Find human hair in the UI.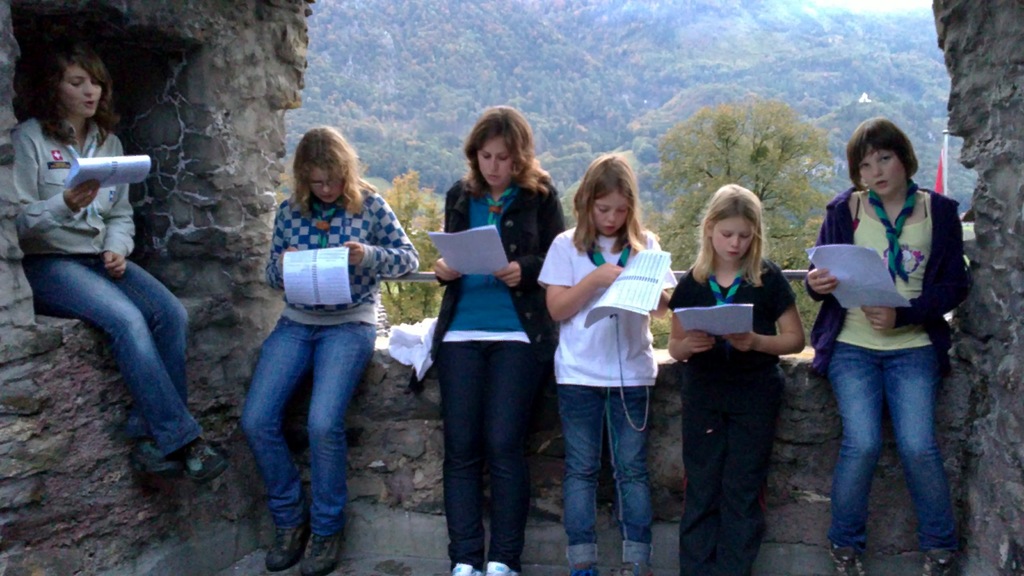
UI element at (left=461, top=100, right=546, bottom=200).
